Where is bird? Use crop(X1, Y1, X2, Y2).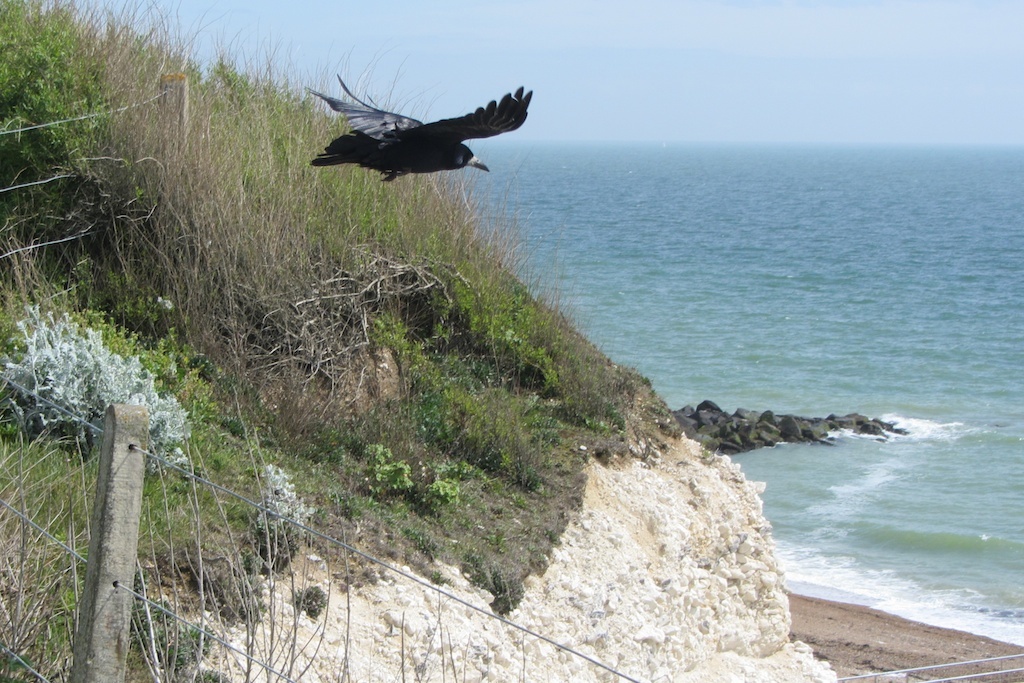
crop(292, 79, 531, 182).
